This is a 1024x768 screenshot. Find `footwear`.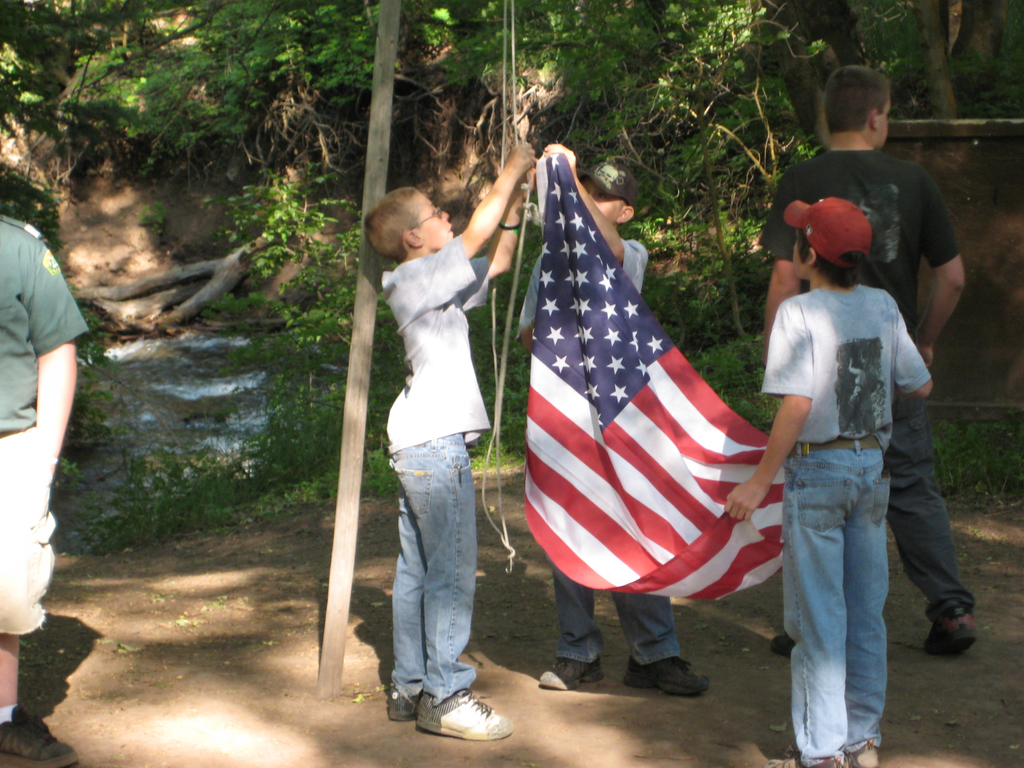
Bounding box: x1=766 y1=741 x2=844 y2=767.
